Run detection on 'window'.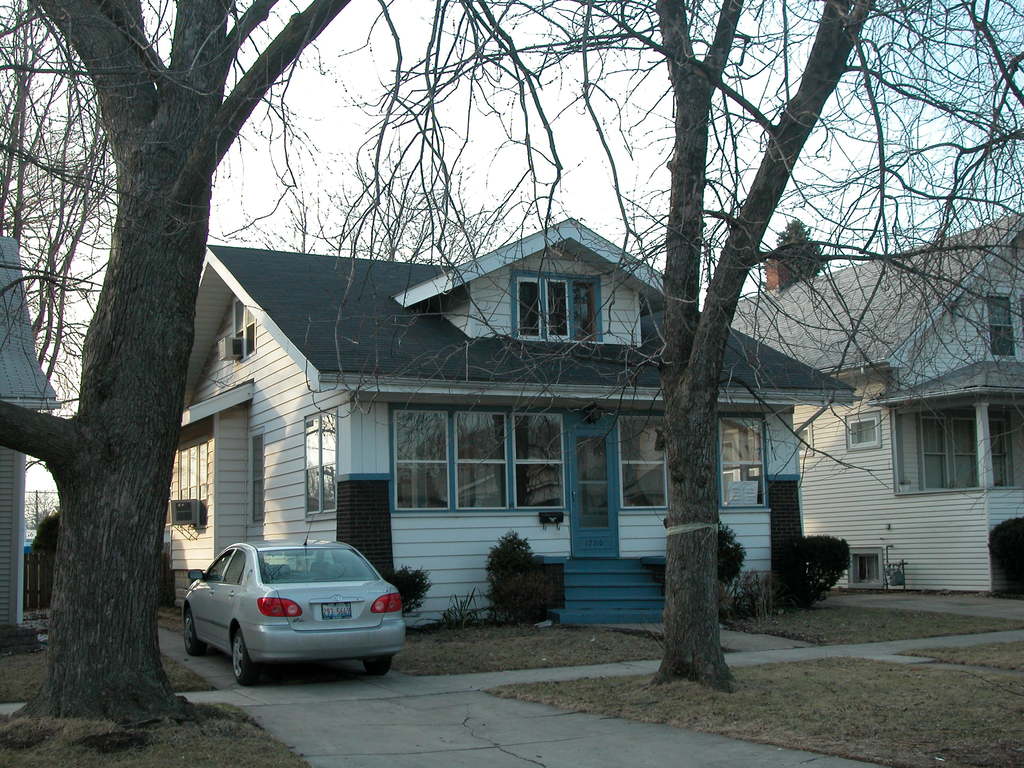
Result: l=618, t=419, r=672, b=514.
